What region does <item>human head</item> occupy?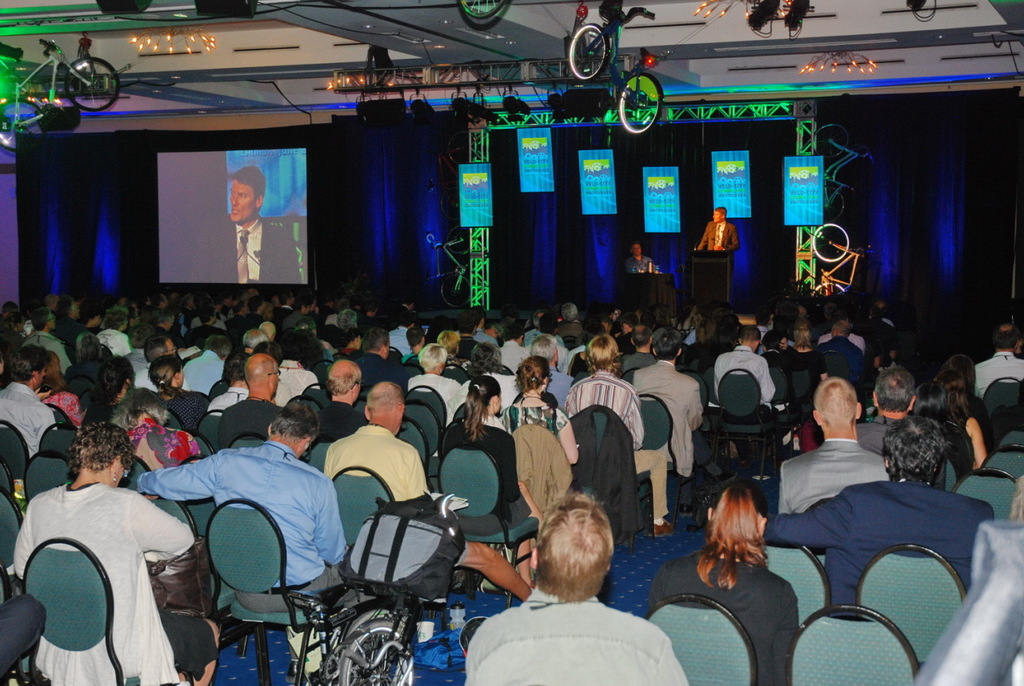
l=944, t=352, r=982, b=391.
